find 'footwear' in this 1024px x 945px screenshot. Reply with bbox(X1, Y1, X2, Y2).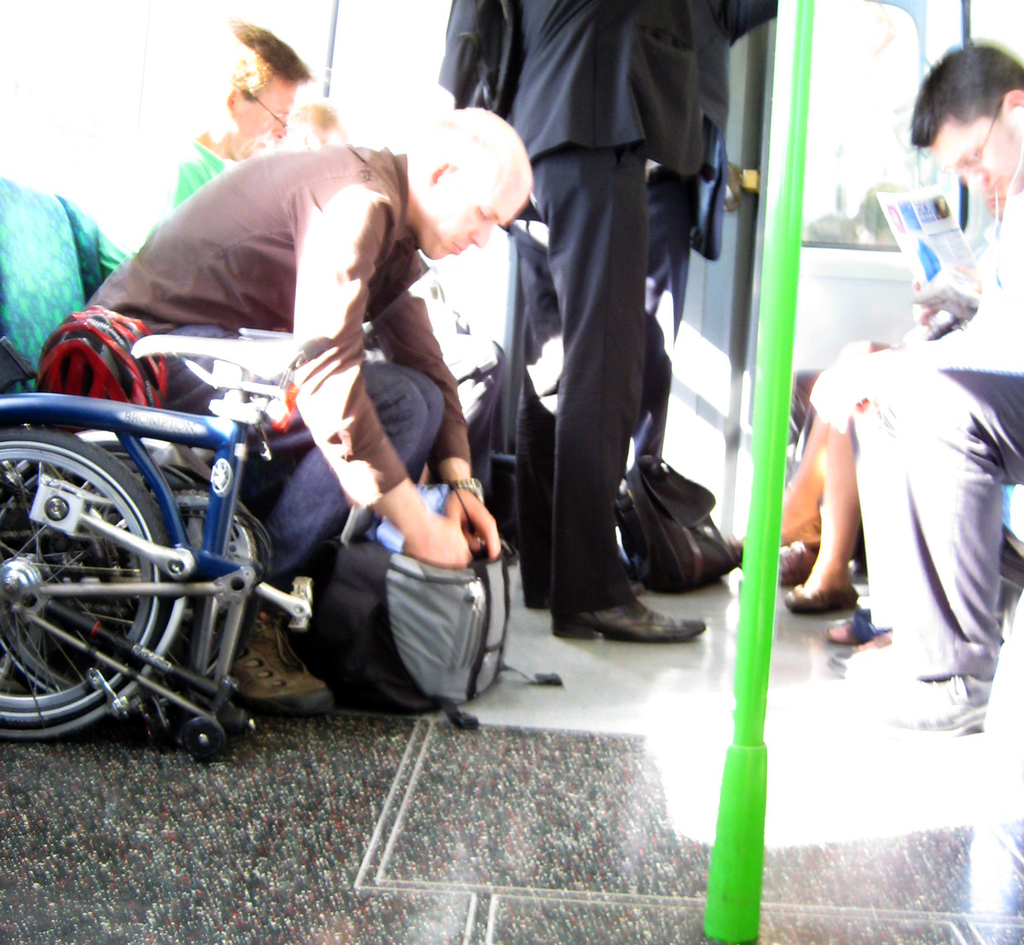
bbox(780, 578, 858, 608).
